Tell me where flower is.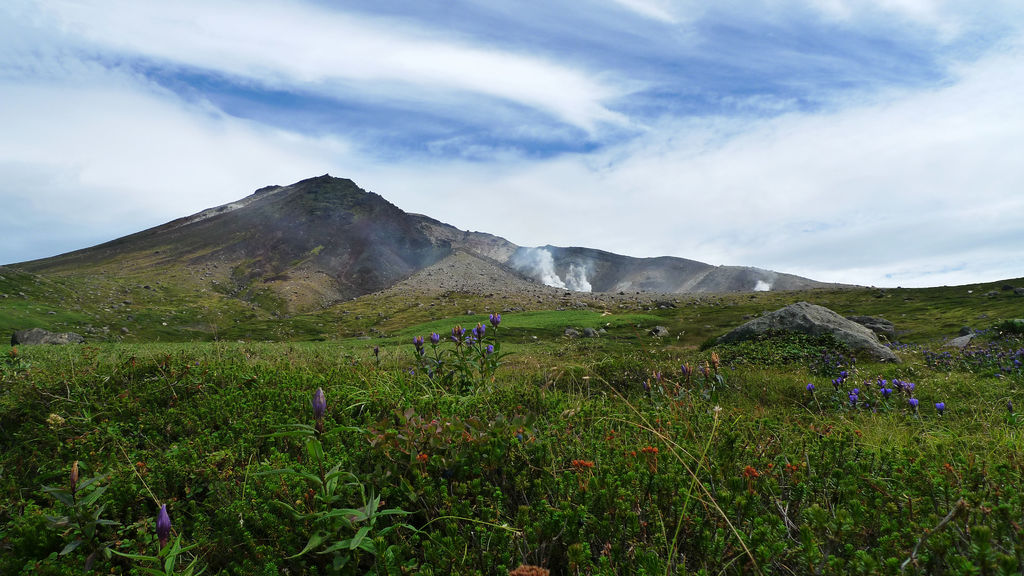
flower is at locate(934, 401, 946, 412).
